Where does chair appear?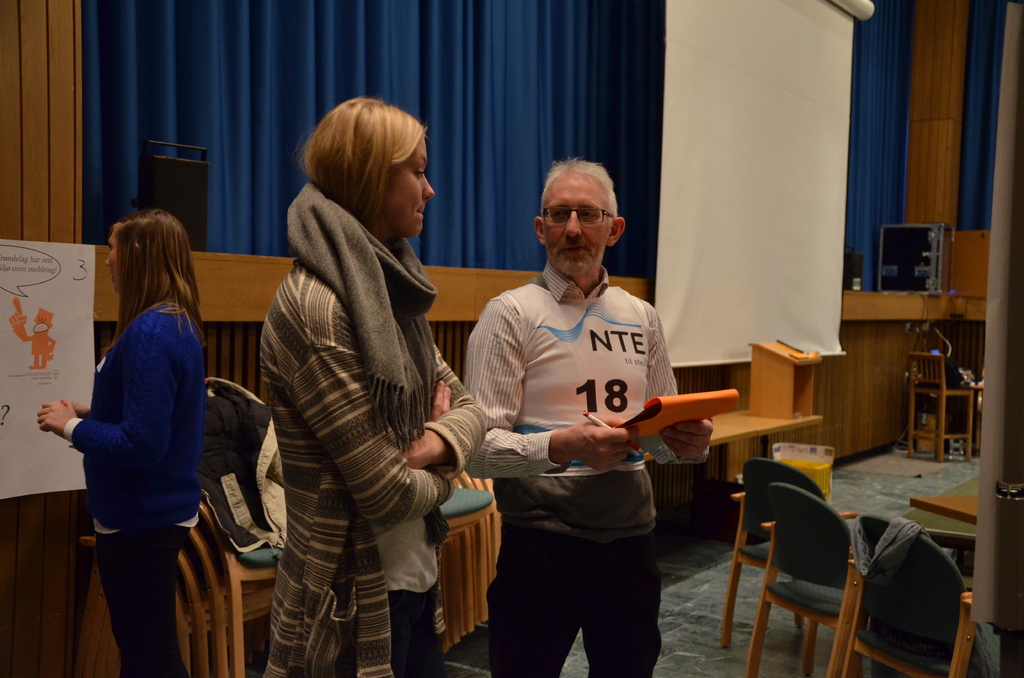
Appears at x1=908, y1=351, x2=975, y2=460.
